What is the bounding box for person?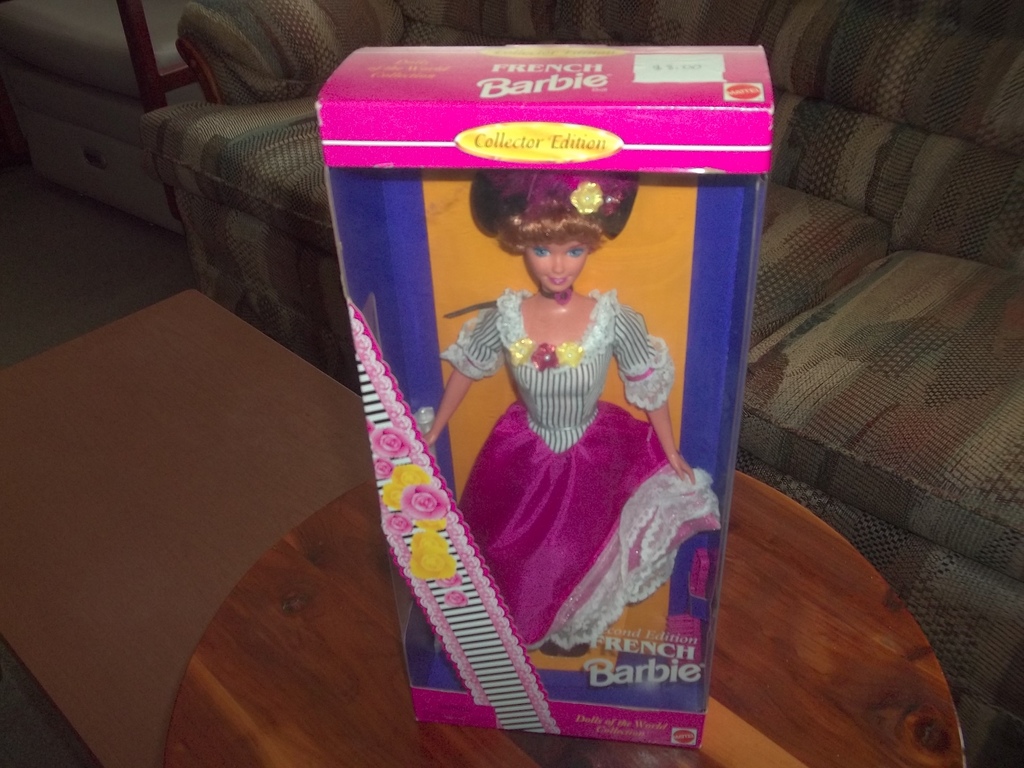
rect(424, 171, 719, 656).
